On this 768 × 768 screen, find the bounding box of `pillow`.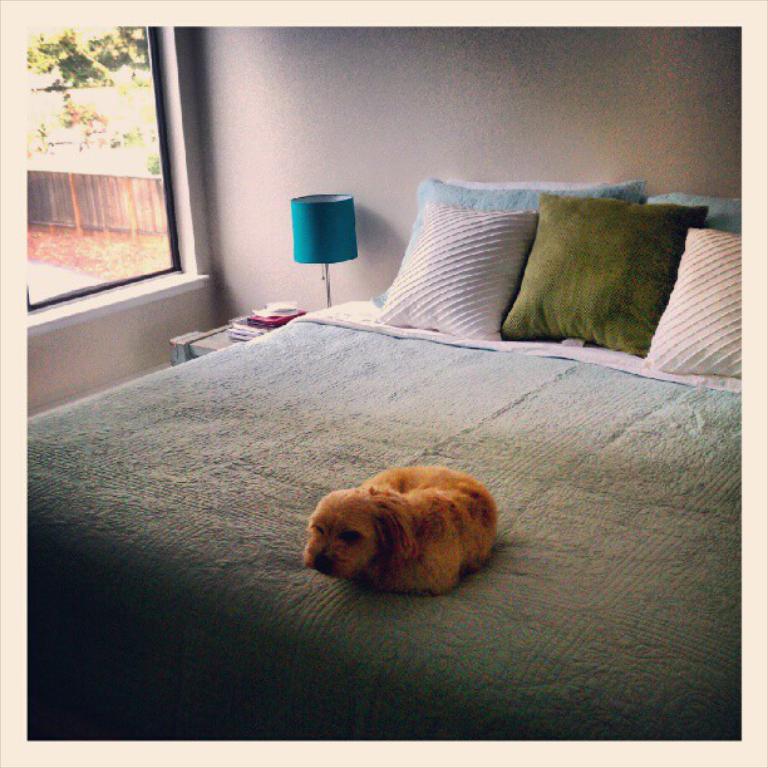
Bounding box: bbox(643, 196, 748, 232).
